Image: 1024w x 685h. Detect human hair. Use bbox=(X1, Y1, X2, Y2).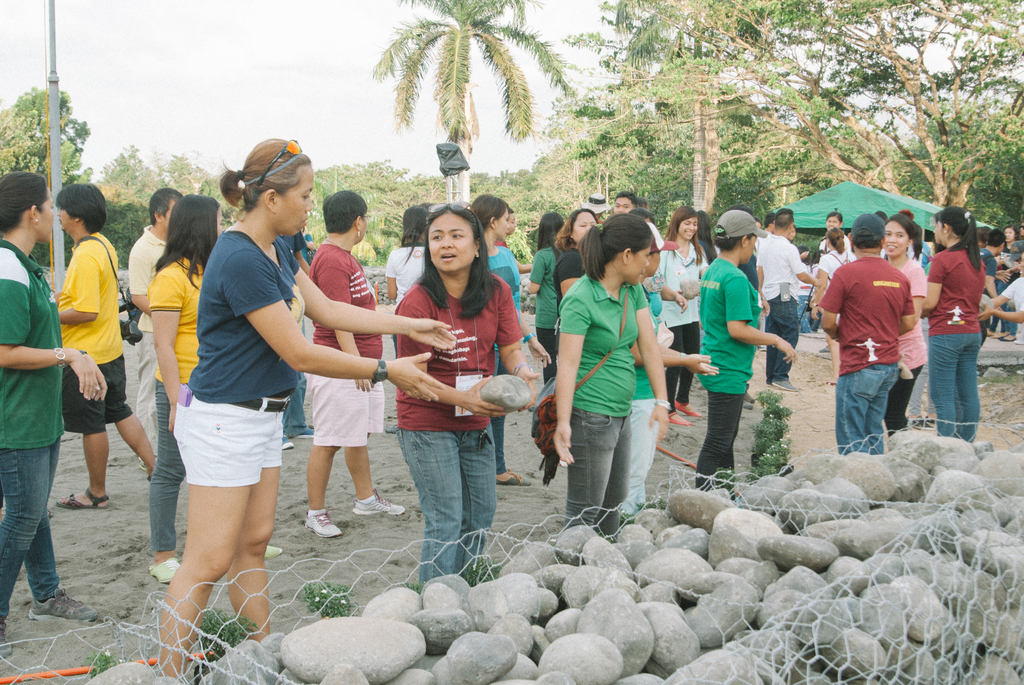
bbox=(320, 191, 366, 238).
